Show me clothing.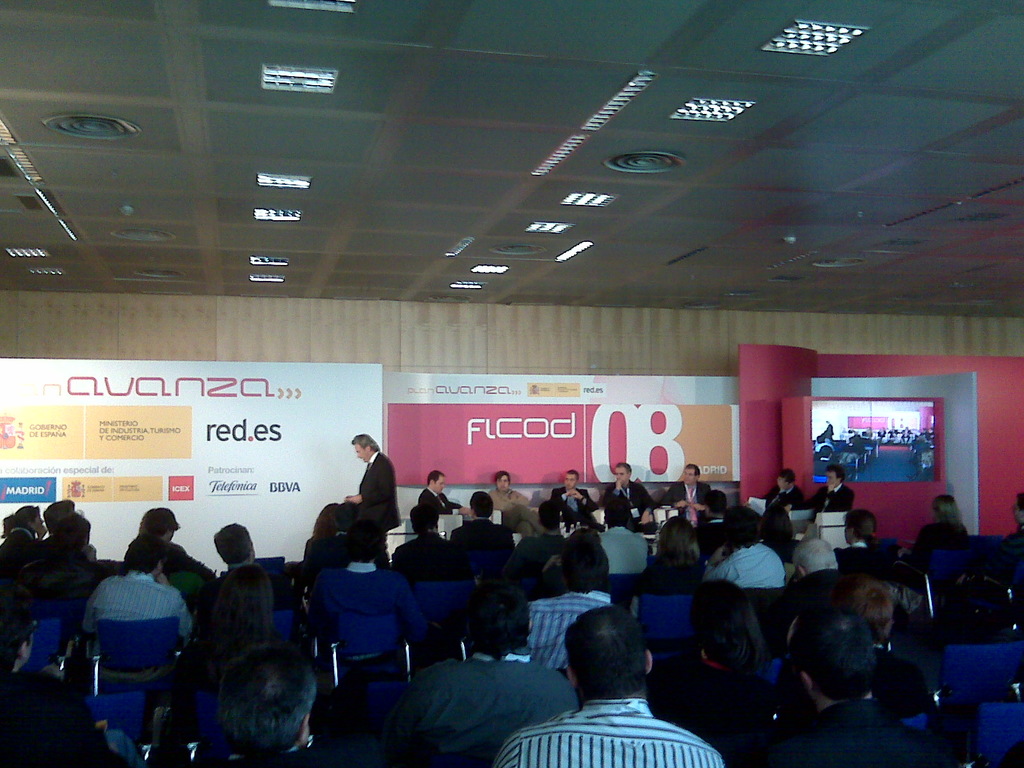
clothing is here: box=[351, 451, 401, 569].
